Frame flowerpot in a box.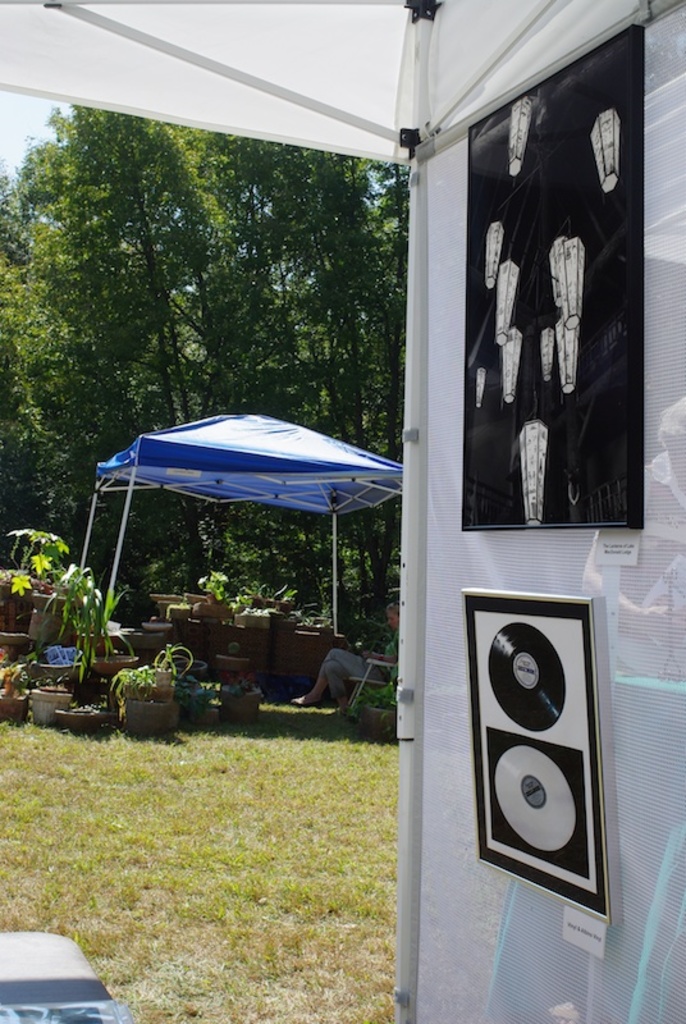
box=[0, 685, 31, 719].
